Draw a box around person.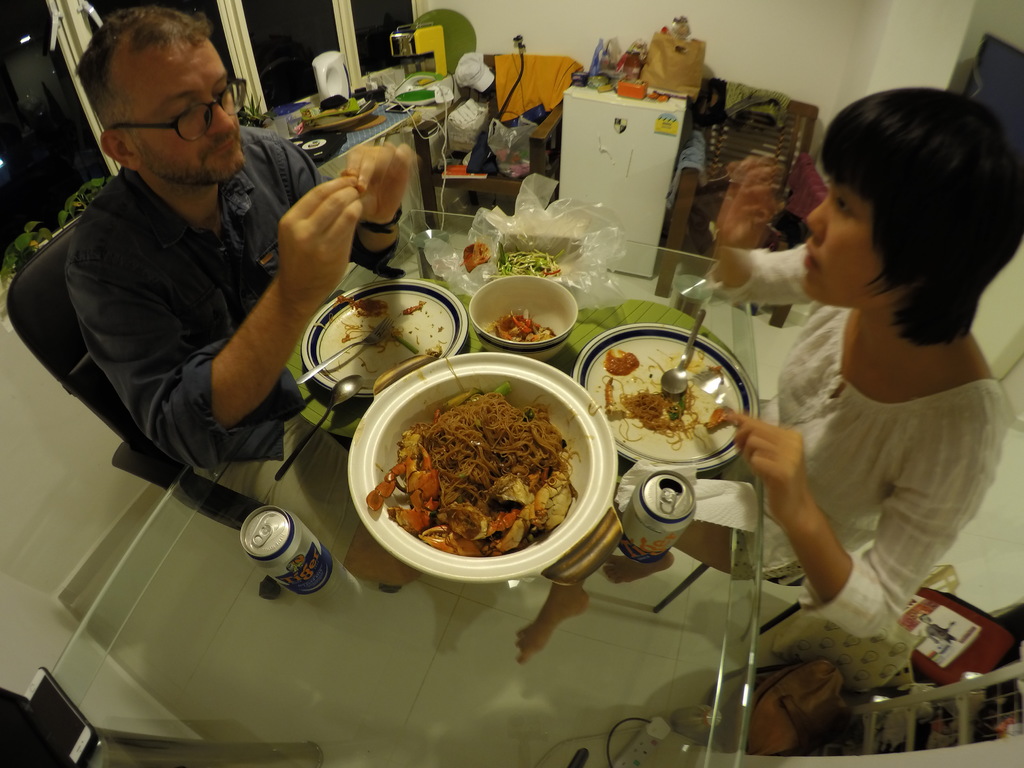
[710,68,1023,678].
